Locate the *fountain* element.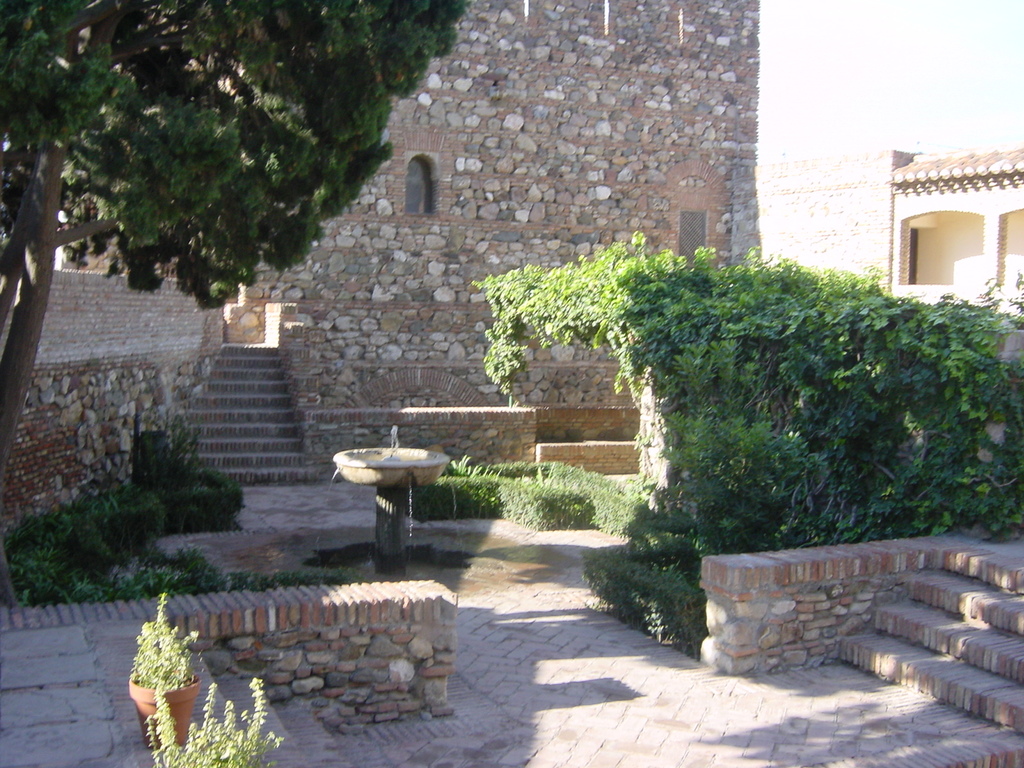
Element bbox: BBox(303, 418, 484, 584).
